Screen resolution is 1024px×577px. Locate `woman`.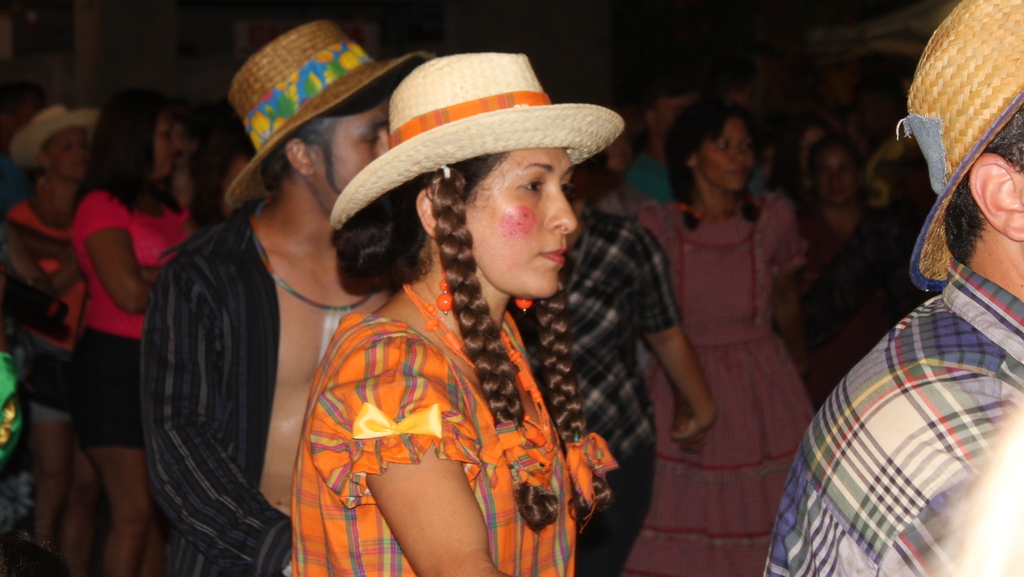
region(790, 124, 876, 292).
